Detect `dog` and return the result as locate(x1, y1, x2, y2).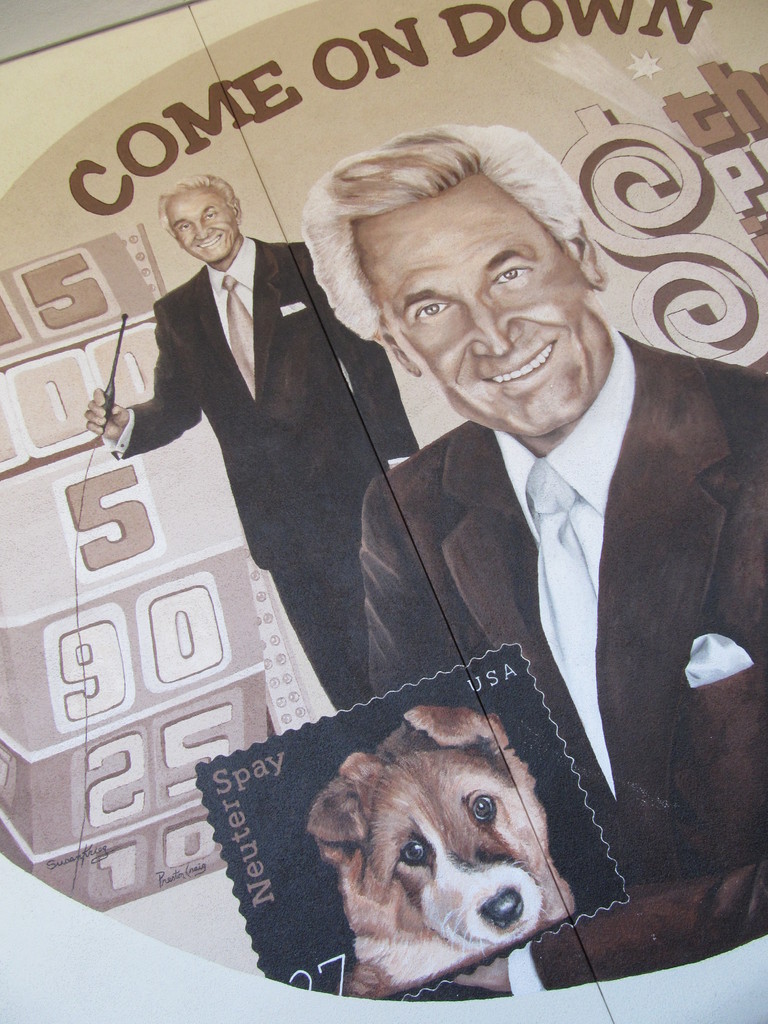
locate(299, 708, 577, 996).
